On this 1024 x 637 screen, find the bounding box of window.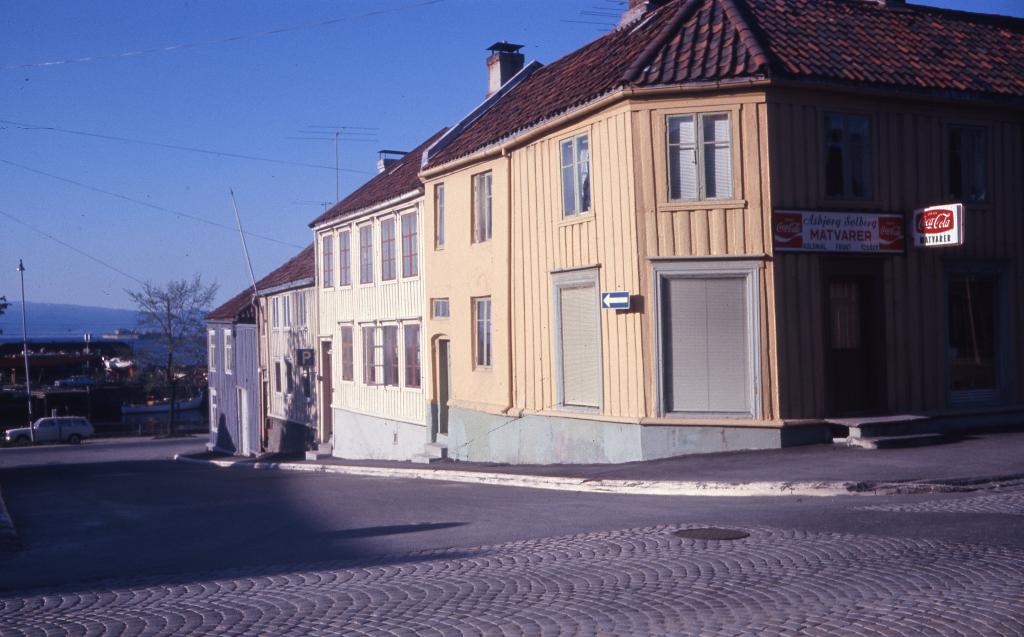
Bounding box: (296,291,307,332).
